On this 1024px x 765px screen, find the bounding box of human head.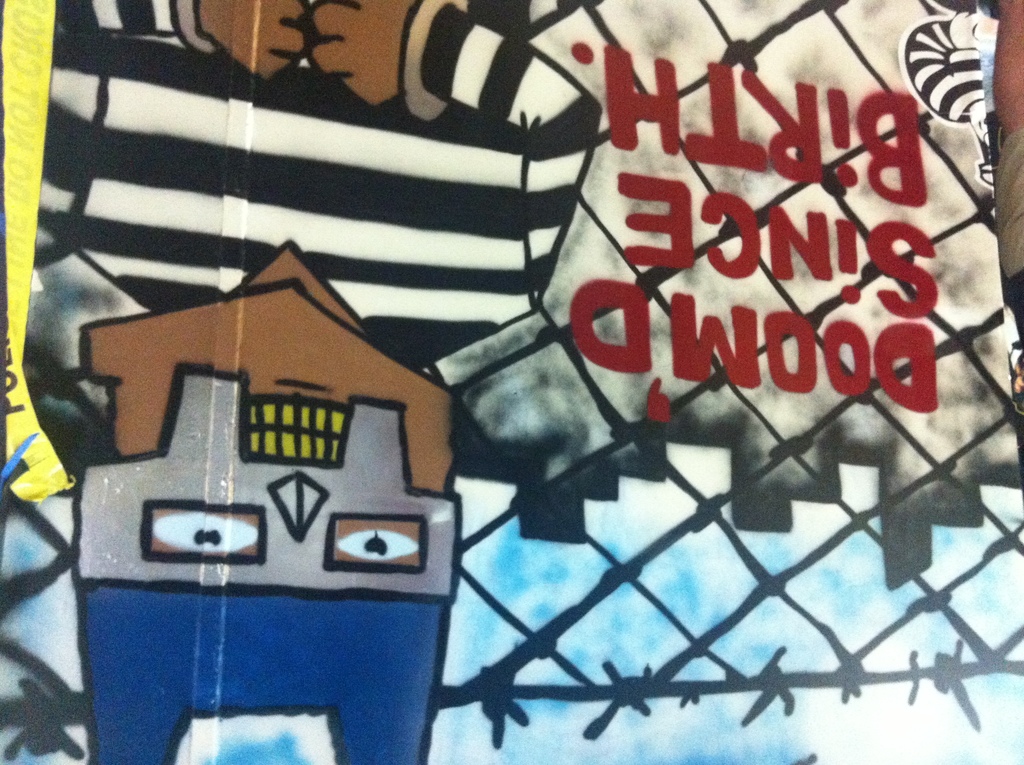
Bounding box: 72,242,463,764.
